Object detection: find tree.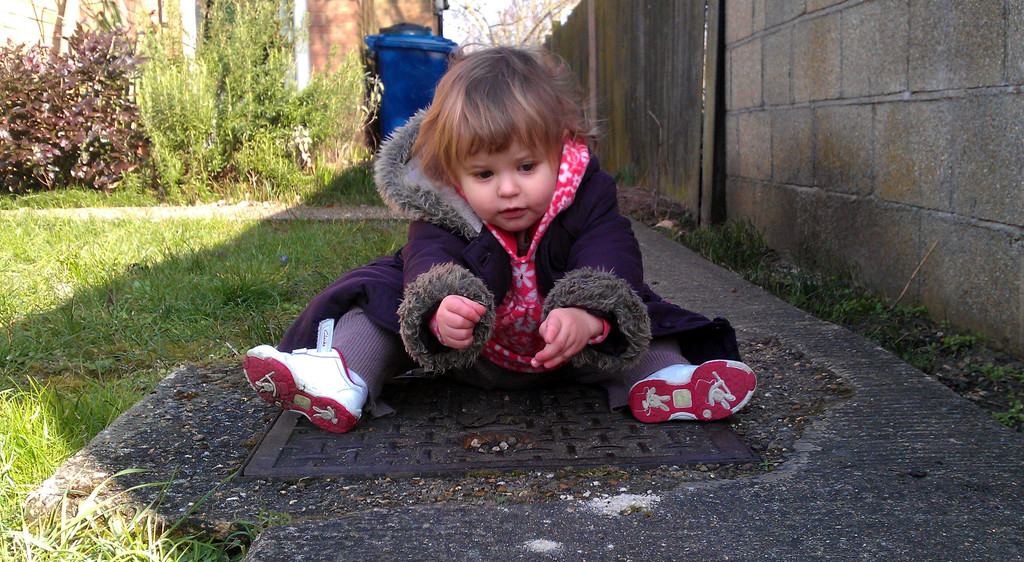
l=454, t=0, r=532, b=46.
